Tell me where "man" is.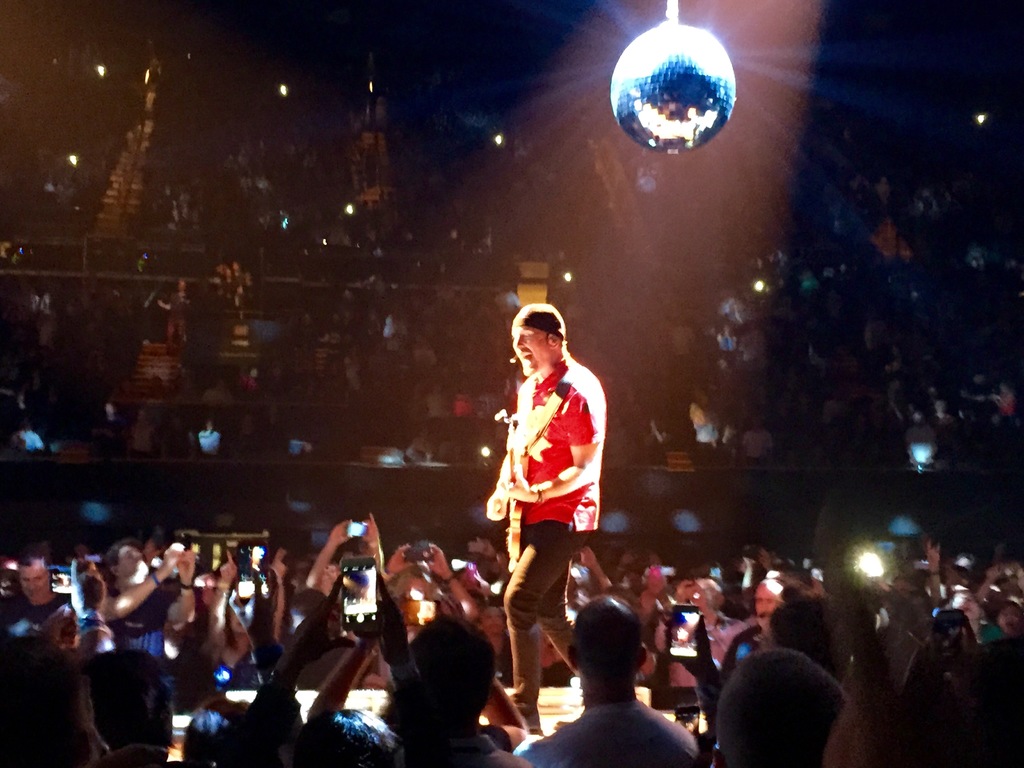
"man" is at [470,297,621,696].
